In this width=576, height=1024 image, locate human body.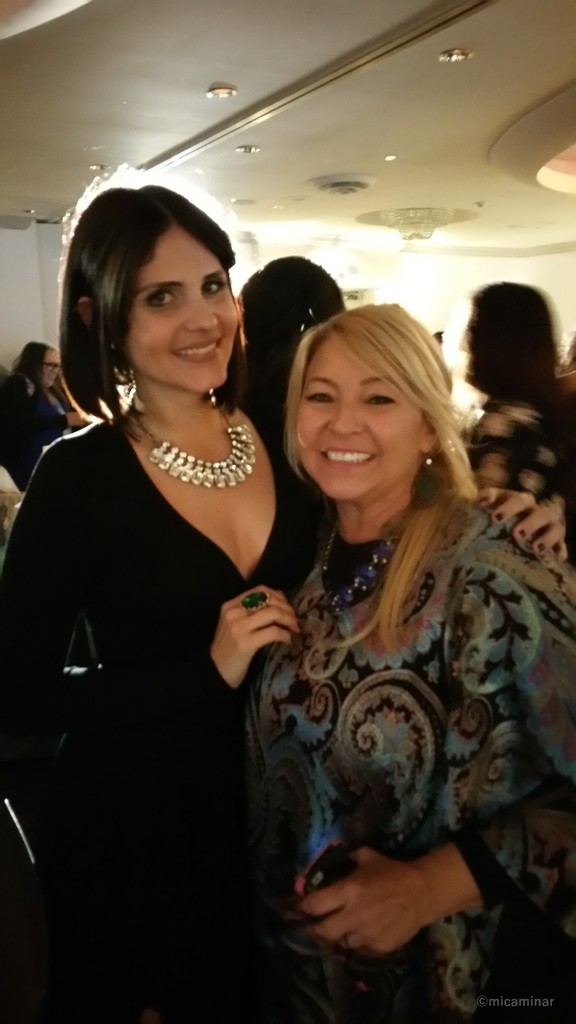
Bounding box: x1=0, y1=337, x2=106, y2=489.
